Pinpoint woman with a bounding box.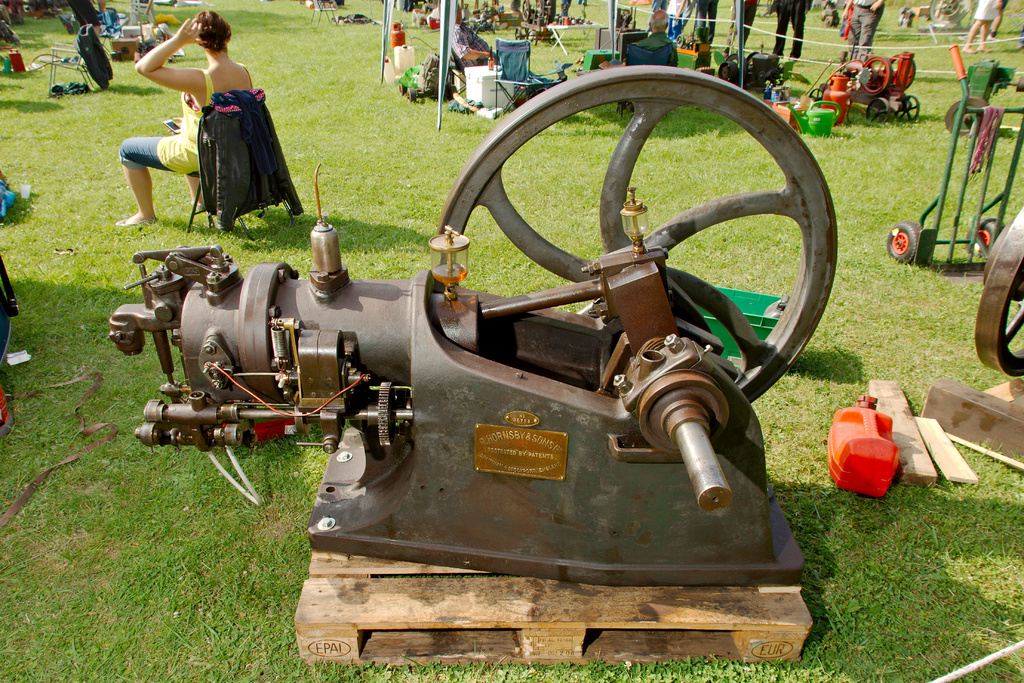
x1=957, y1=0, x2=993, y2=55.
